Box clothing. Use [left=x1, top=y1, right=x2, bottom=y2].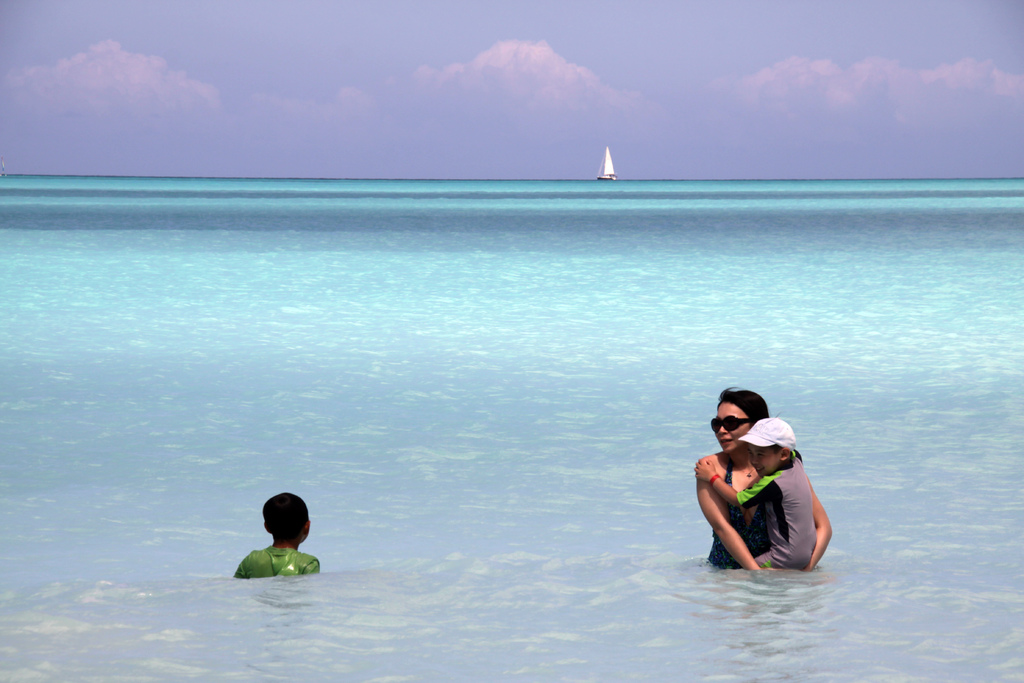
[left=228, top=542, right=317, bottom=581].
